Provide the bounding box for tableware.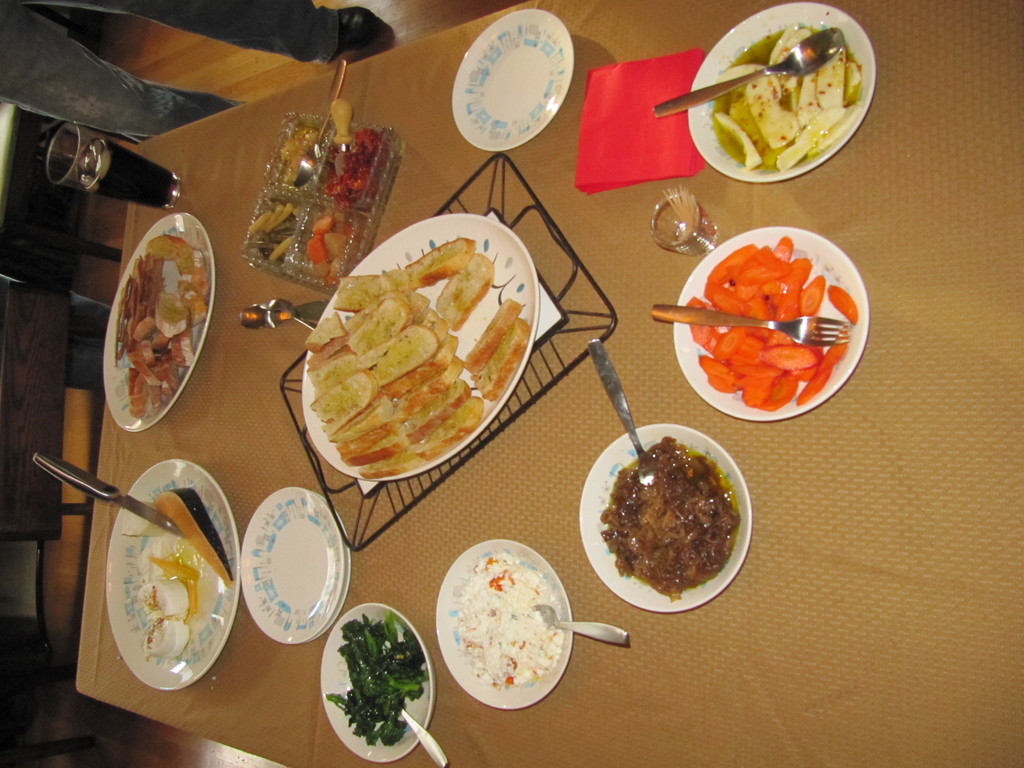
685:0:874:179.
